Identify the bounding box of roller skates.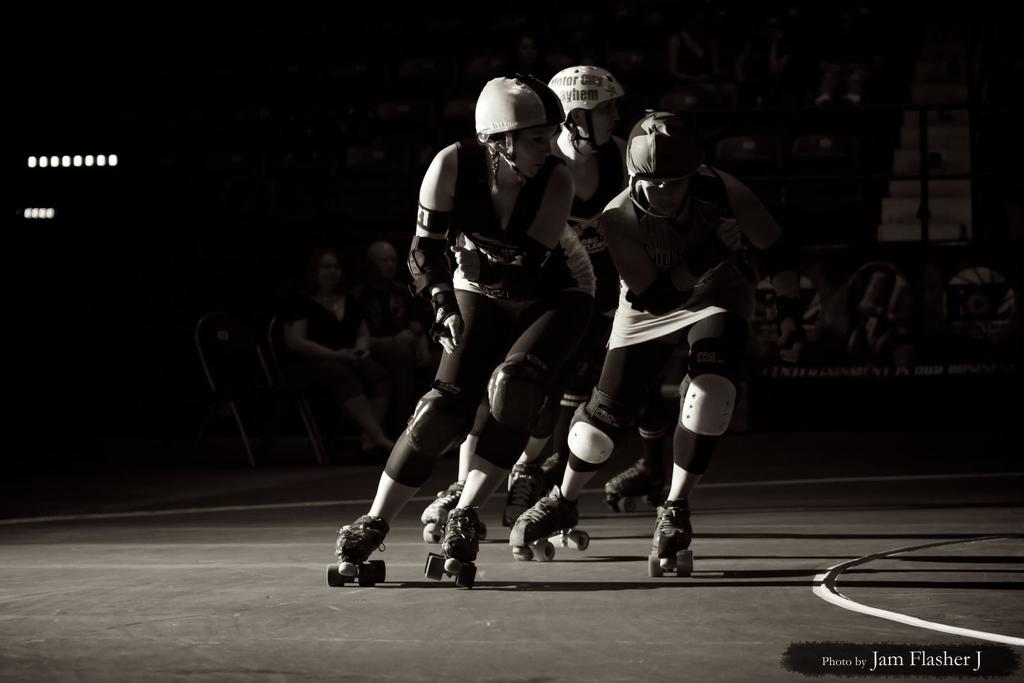
box=[648, 499, 694, 581].
